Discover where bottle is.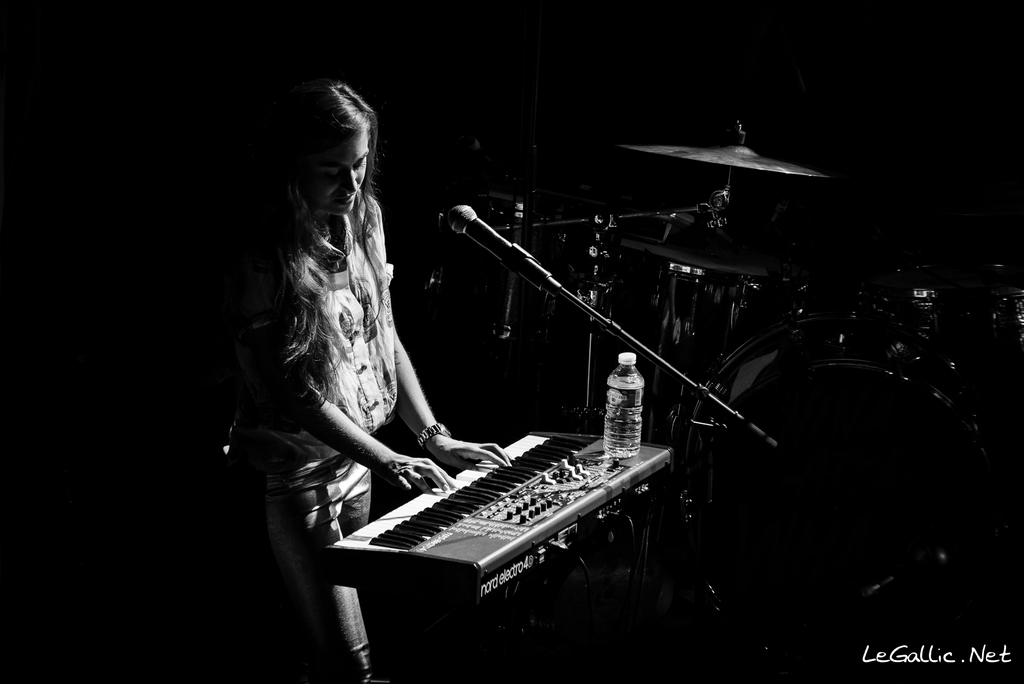
Discovered at 598,355,647,459.
